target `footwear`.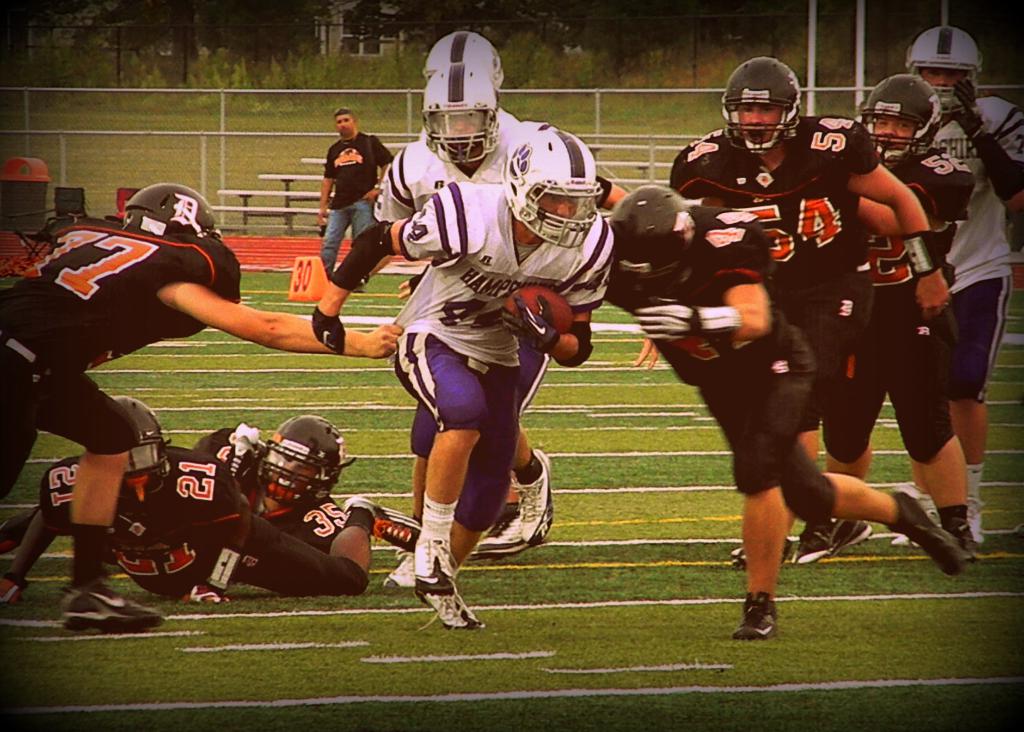
Target region: <region>60, 581, 162, 633</region>.
